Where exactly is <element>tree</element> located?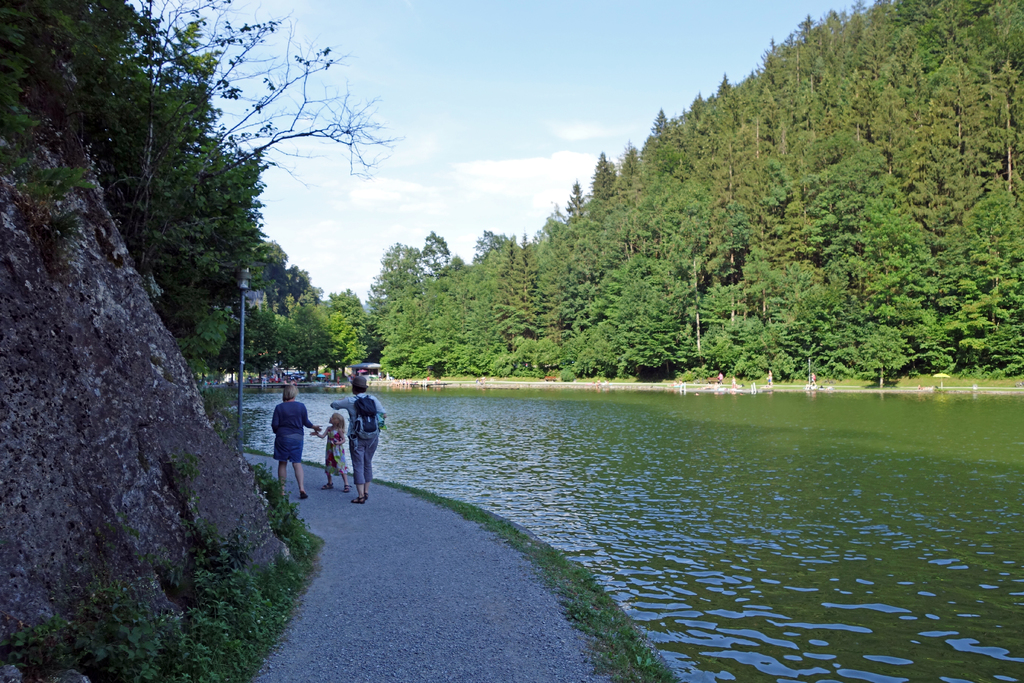
Its bounding box is [x1=0, y1=0, x2=408, y2=345].
